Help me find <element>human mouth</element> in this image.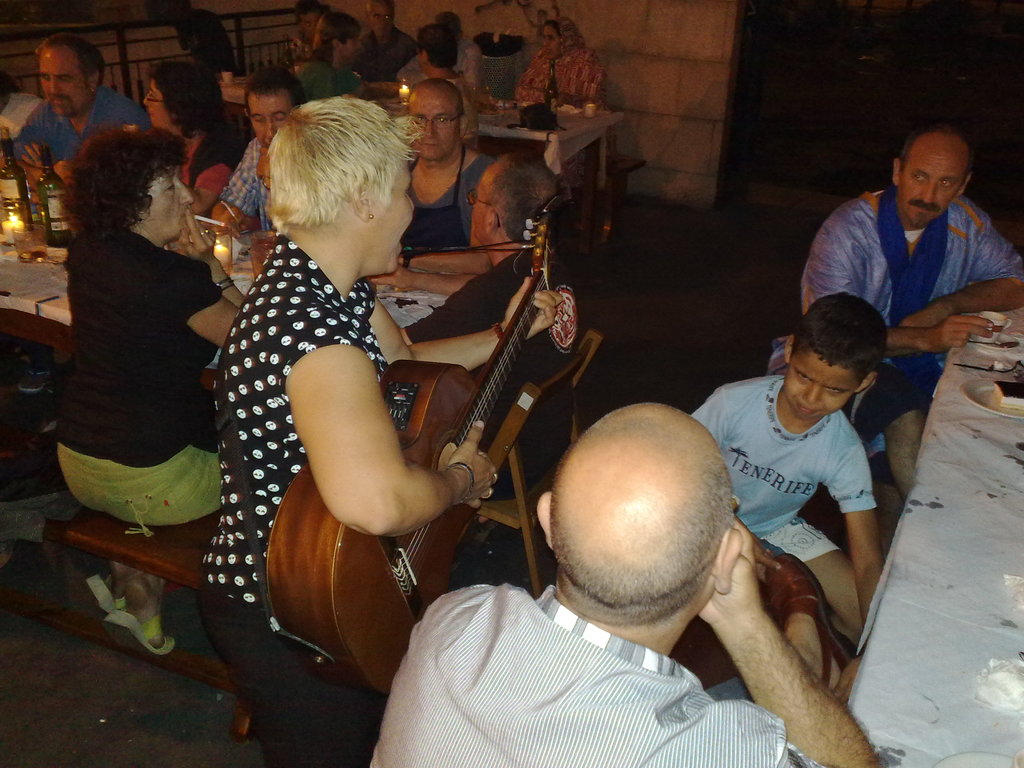
Found it: 376,24,386,33.
